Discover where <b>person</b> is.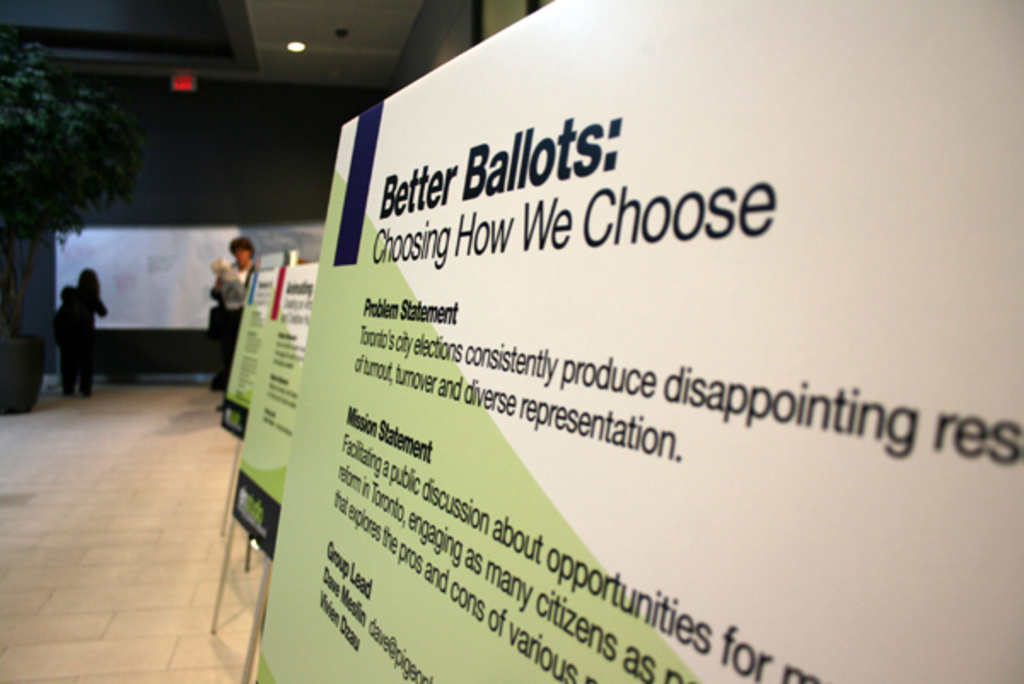
Discovered at box=[203, 234, 254, 391].
